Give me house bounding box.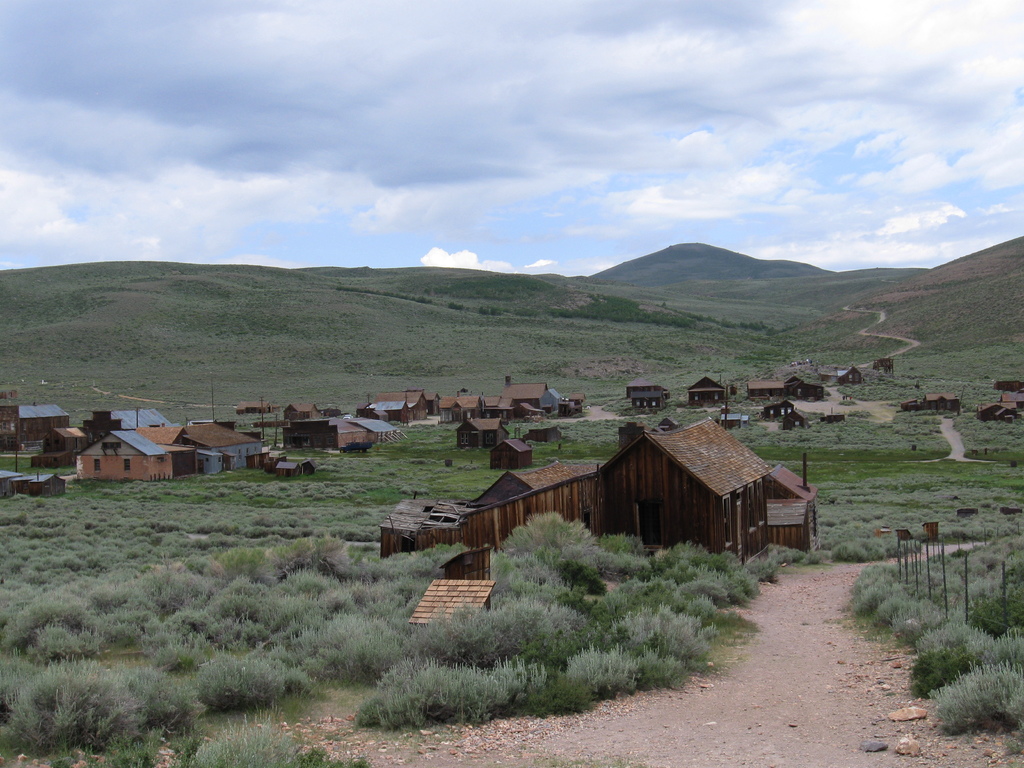
region(0, 397, 19, 449).
